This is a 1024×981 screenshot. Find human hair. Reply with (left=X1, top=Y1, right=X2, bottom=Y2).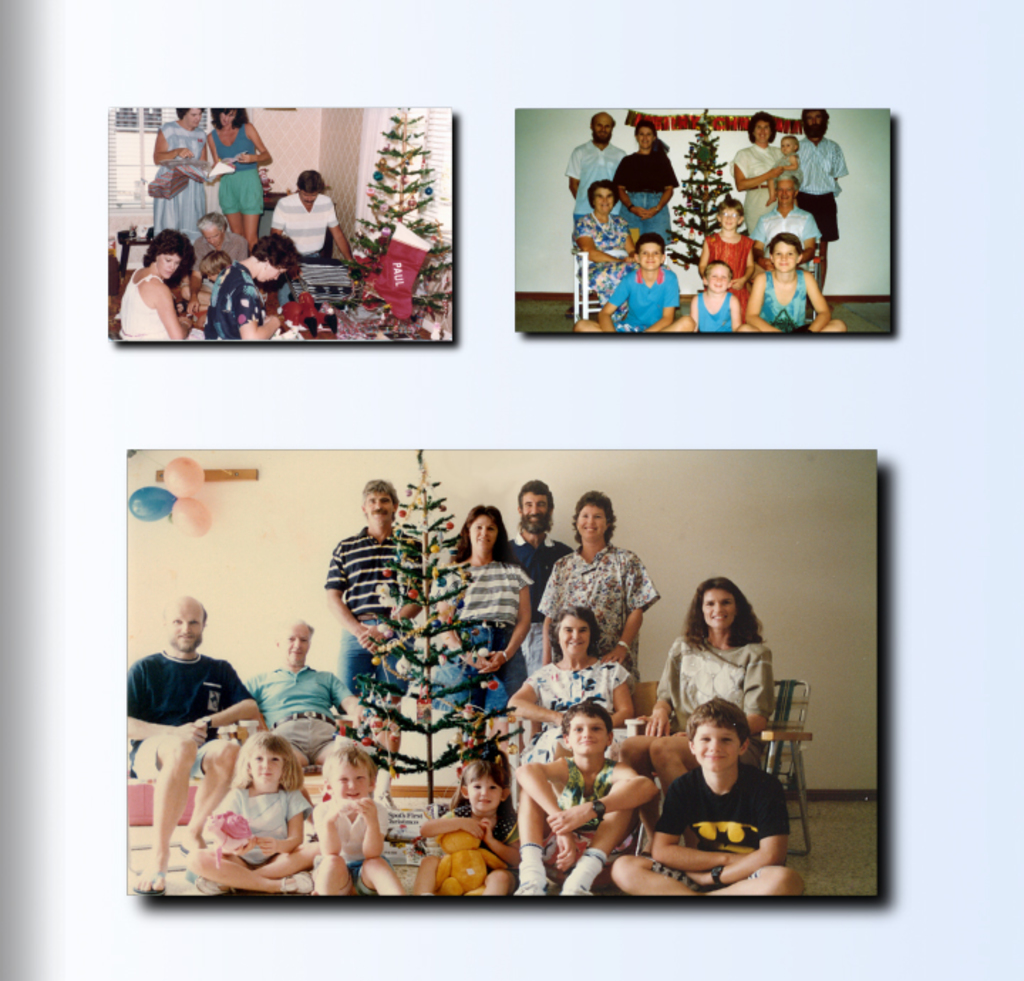
(left=141, top=233, right=191, bottom=269).
